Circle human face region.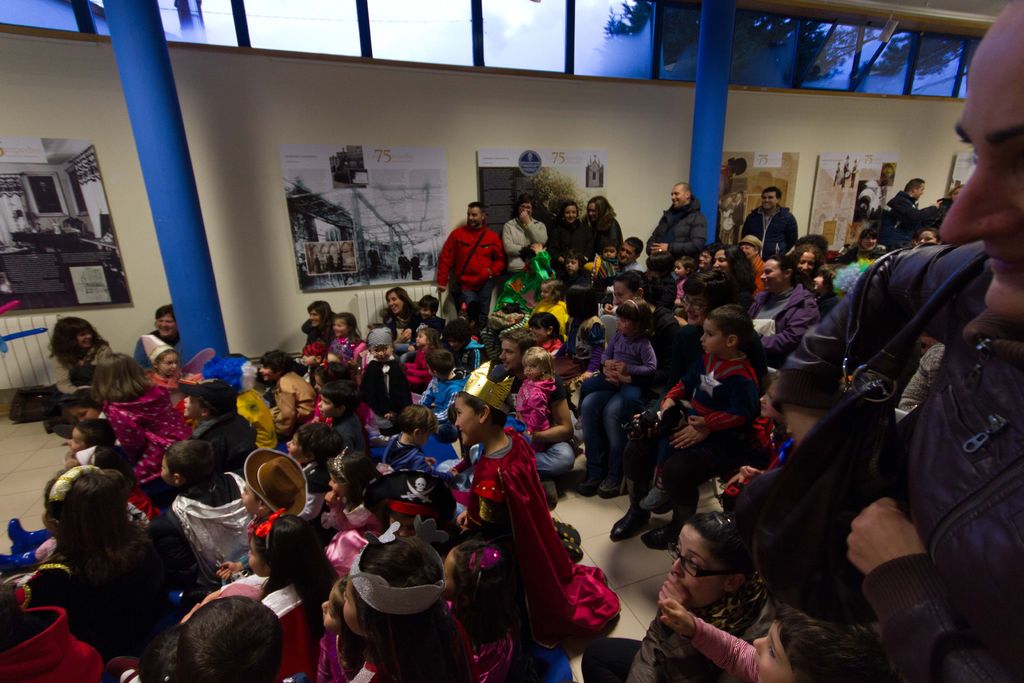
Region: x1=78 y1=329 x2=99 y2=353.
